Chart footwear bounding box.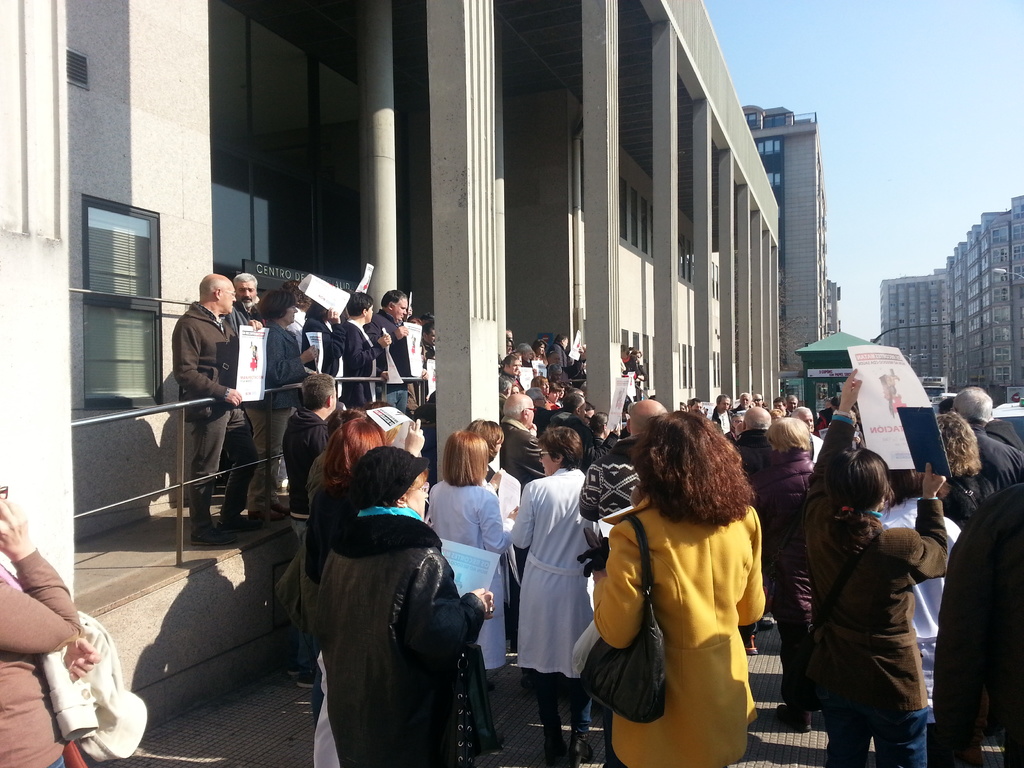
Charted: 185/523/241/550.
